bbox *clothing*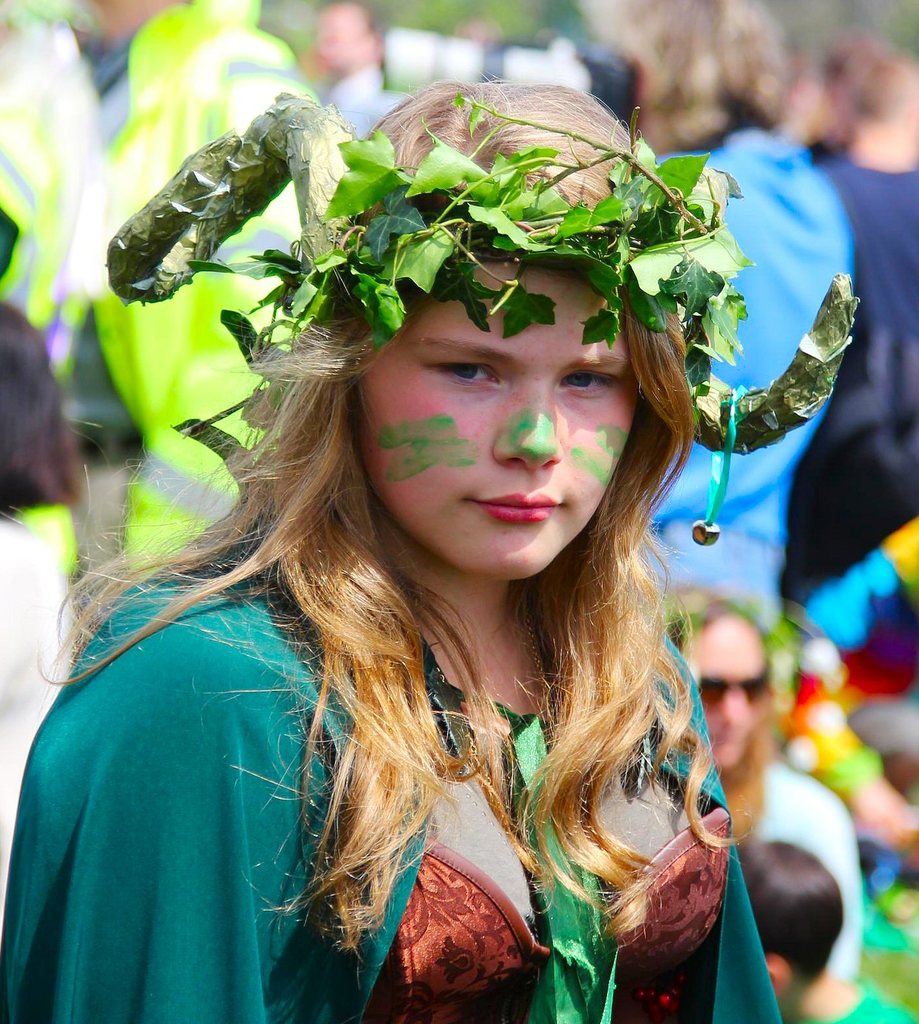
BBox(0, 526, 81, 853)
